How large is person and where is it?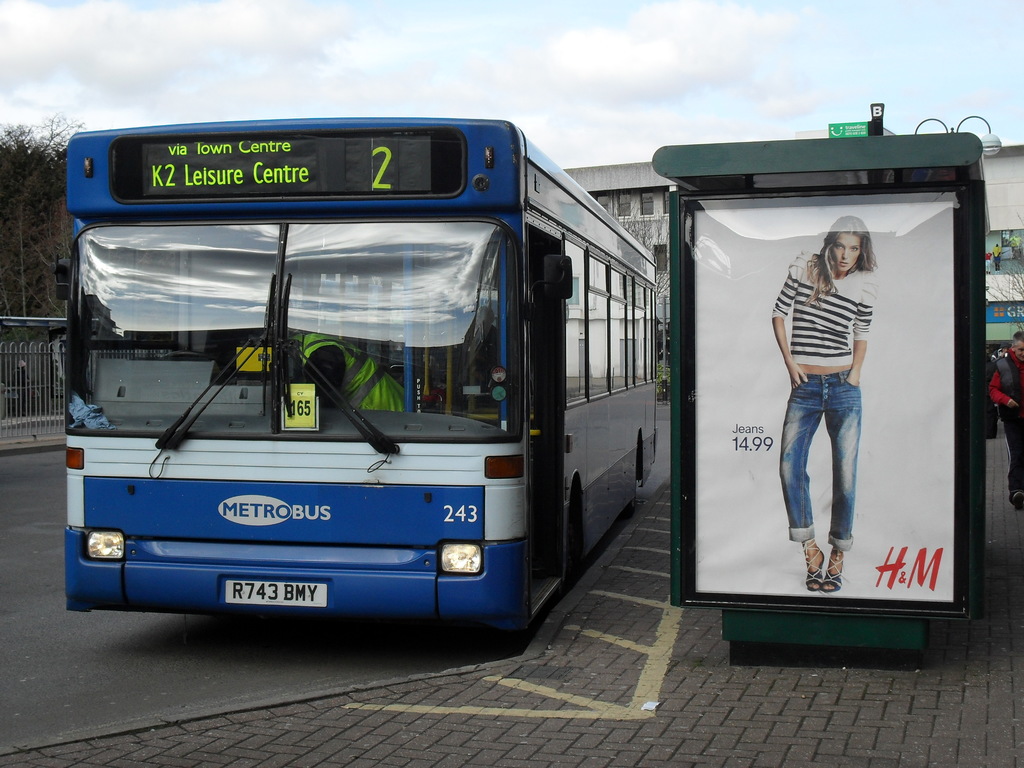
Bounding box: 290, 317, 413, 421.
